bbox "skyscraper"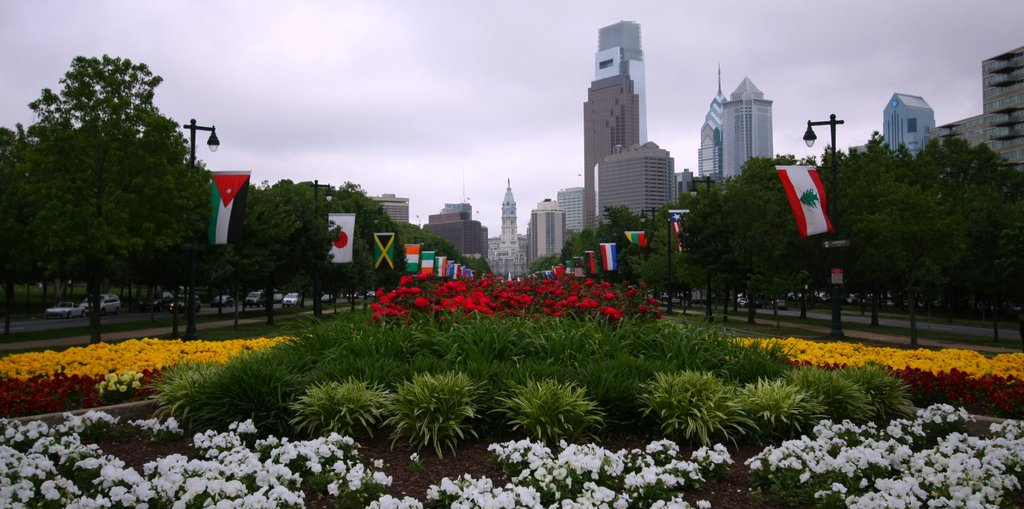
box(530, 196, 564, 267)
